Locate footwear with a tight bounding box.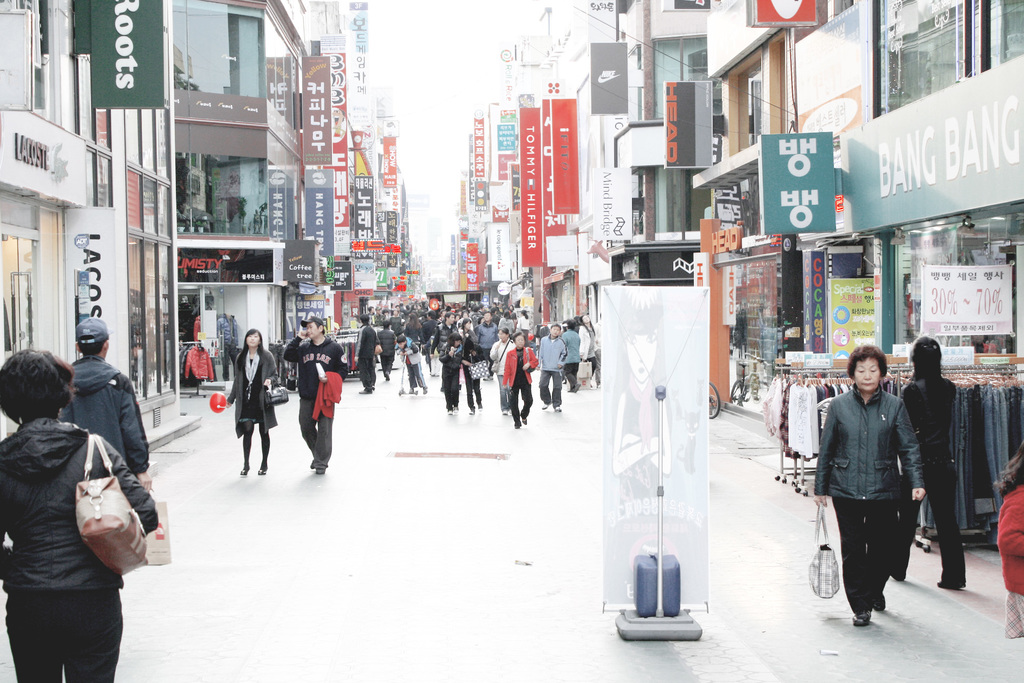
[left=446, top=411, right=451, bottom=416].
